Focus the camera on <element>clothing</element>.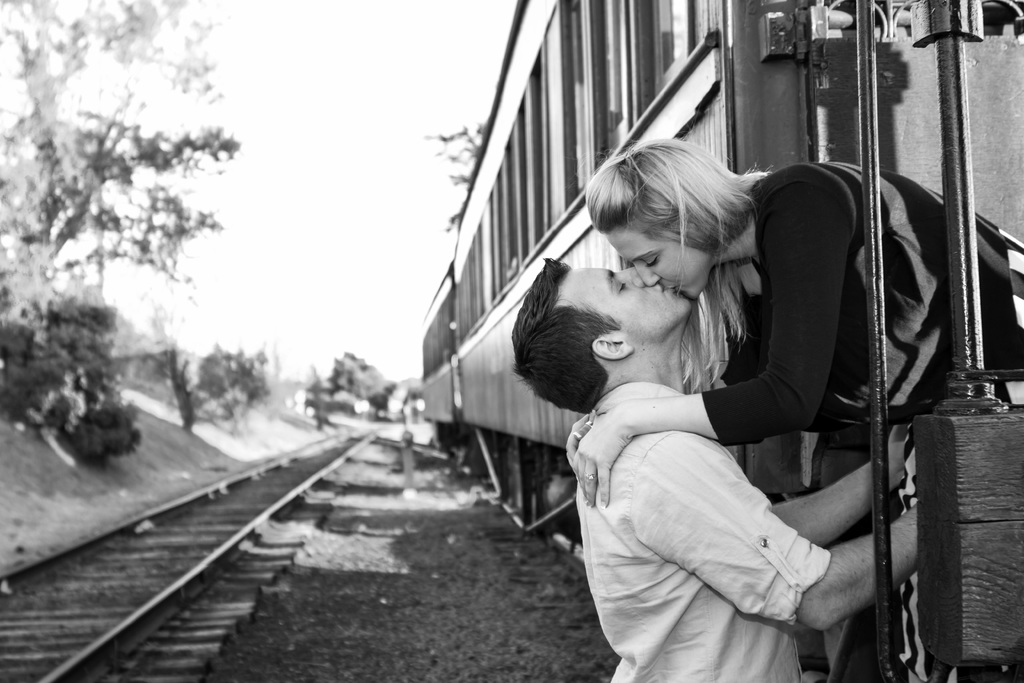
Focus region: (692, 155, 1023, 682).
